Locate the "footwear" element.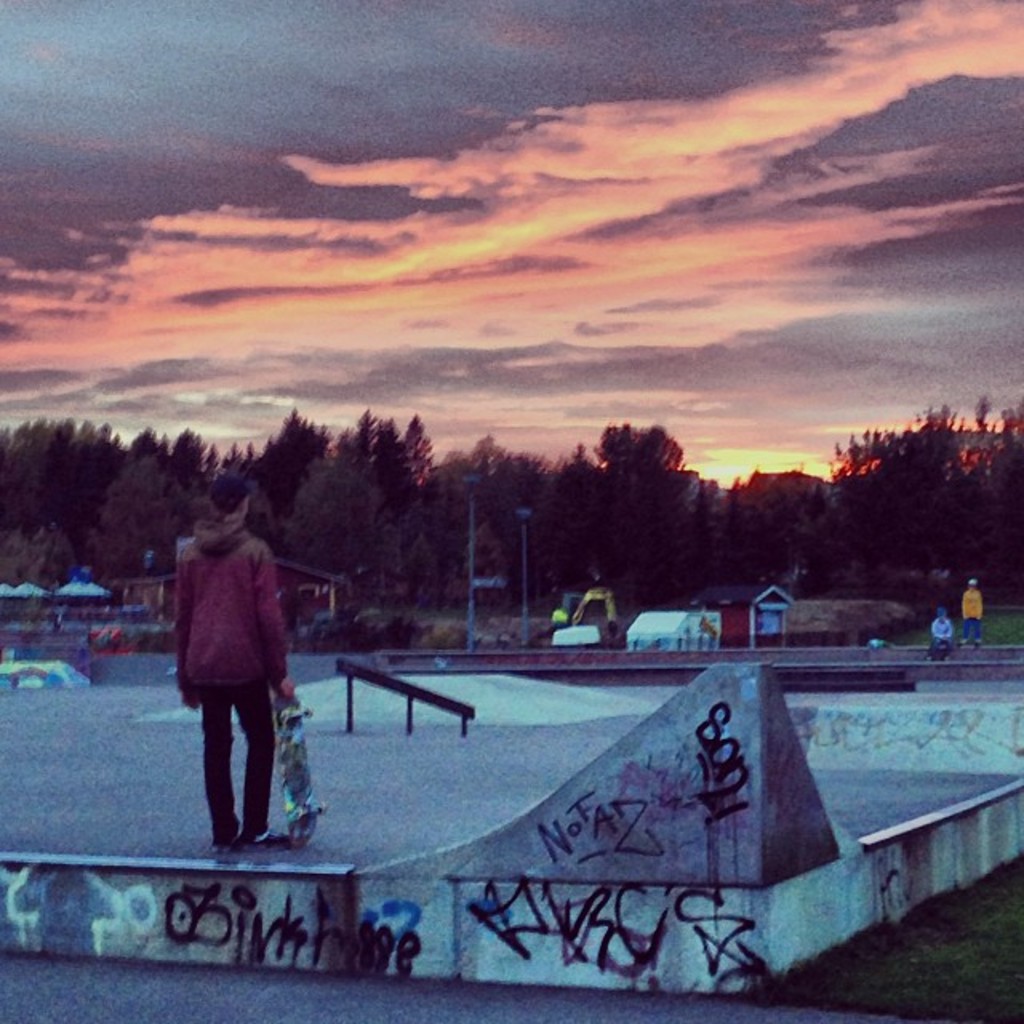
Element bbox: (205, 835, 242, 850).
